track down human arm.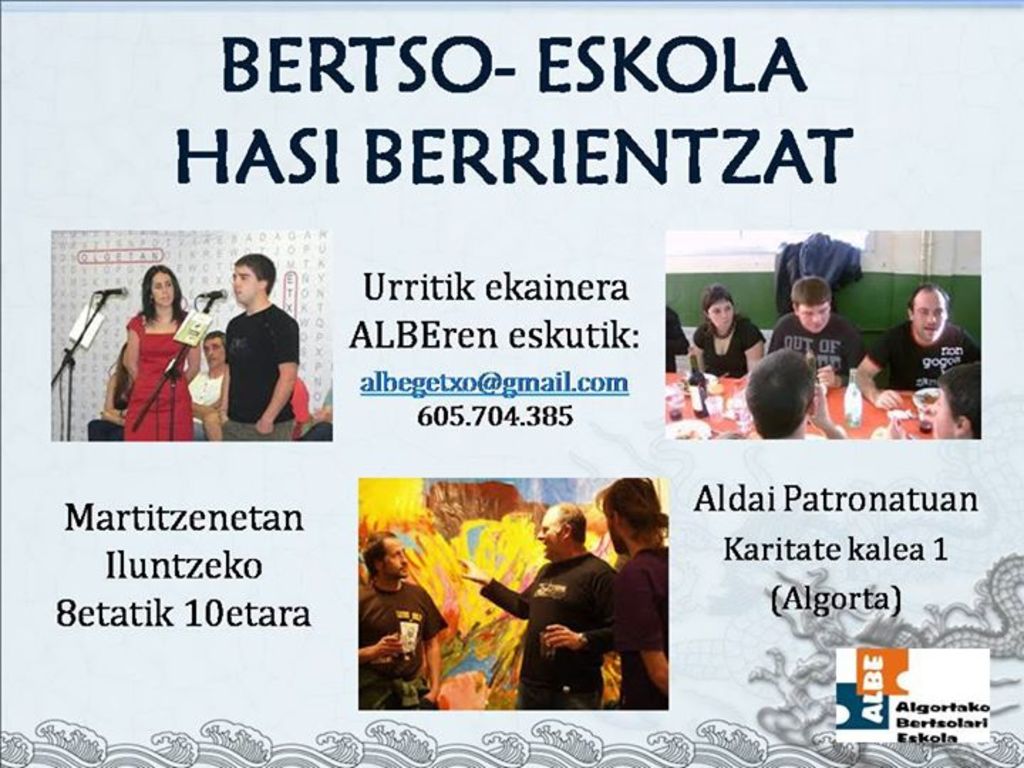
Tracked to left=745, top=326, right=769, bottom=380.
